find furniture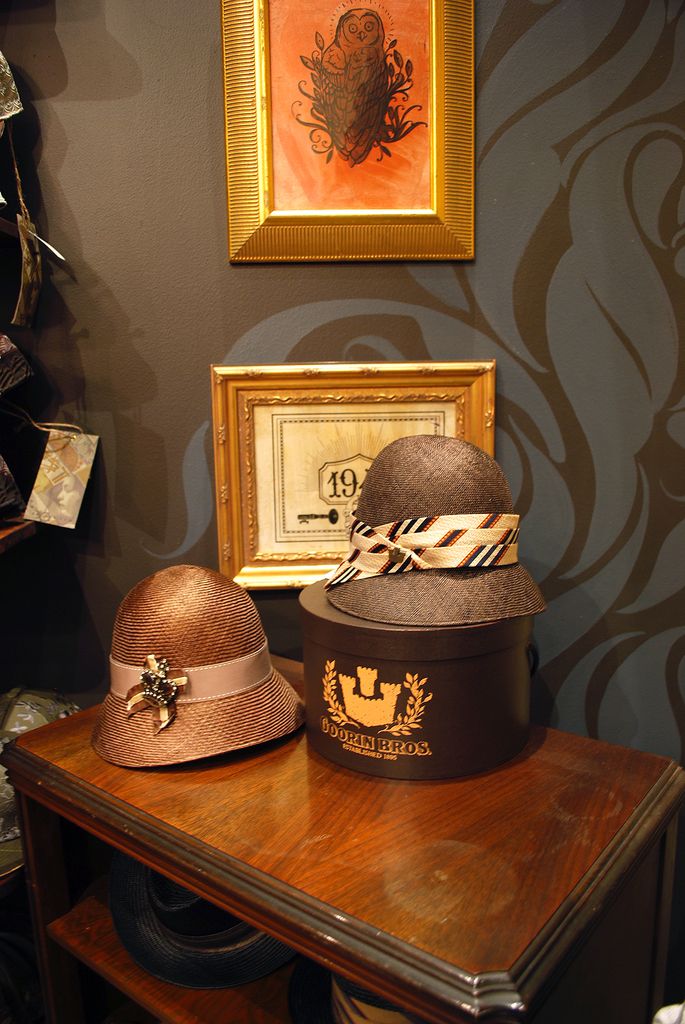
(left=0, top=519, right=104, bottom=687)
